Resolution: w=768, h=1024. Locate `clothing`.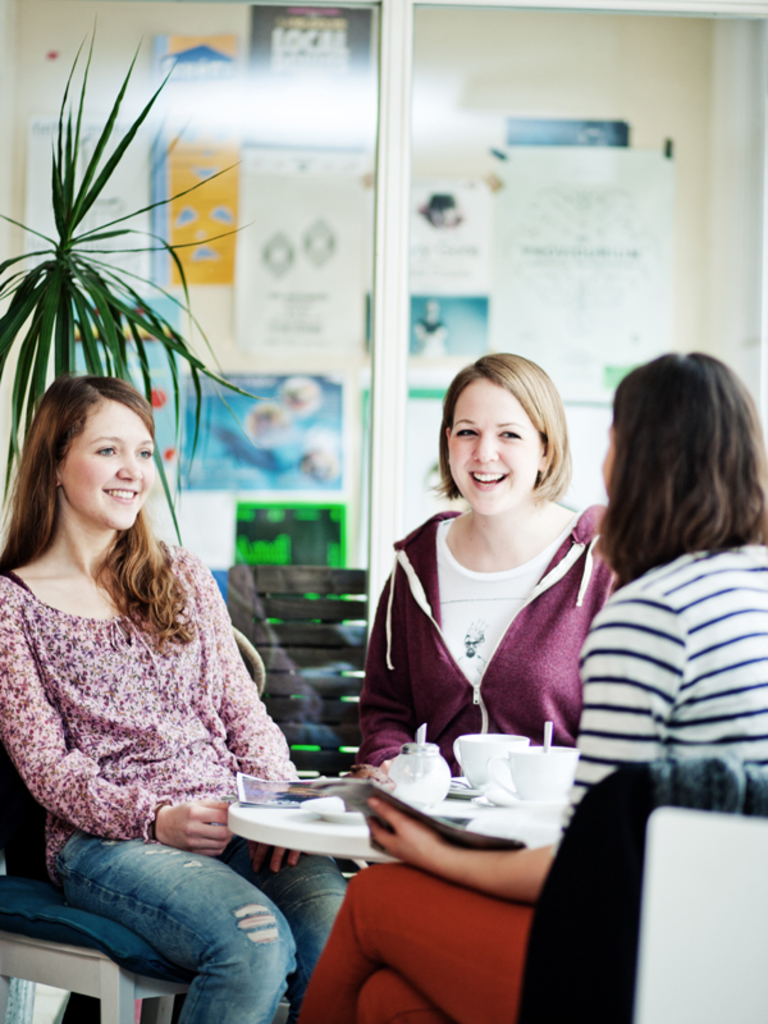
left=0, top=544, right=346, bottom=1023.
